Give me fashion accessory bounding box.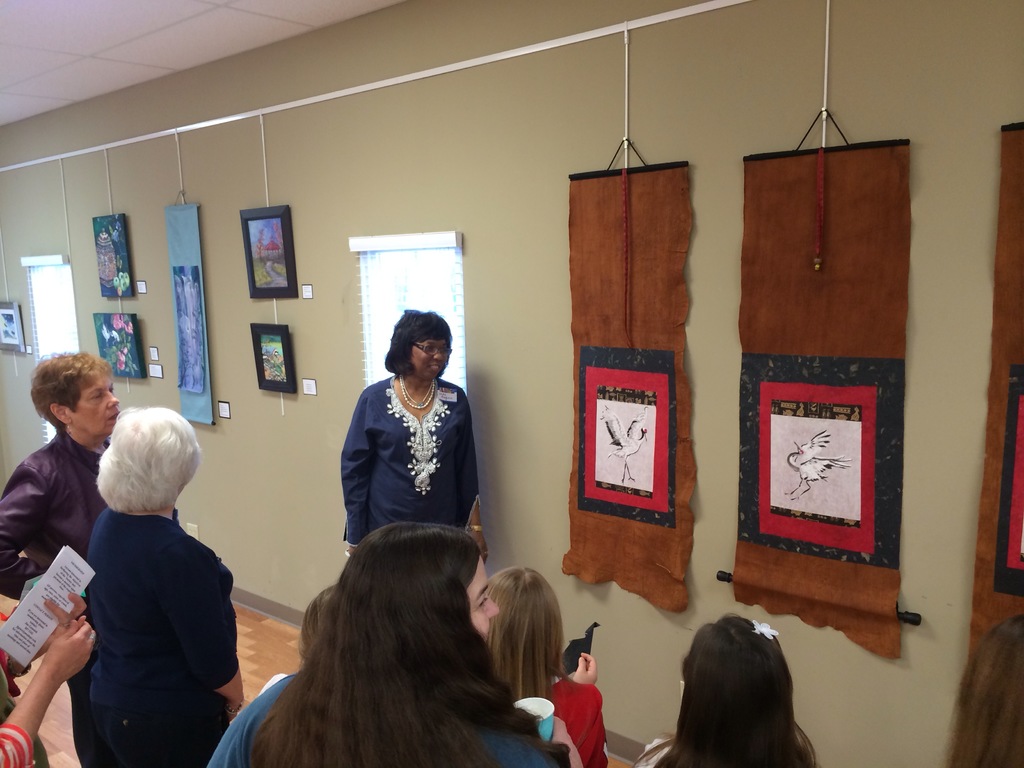
rect(749, 620, 781, 644).
